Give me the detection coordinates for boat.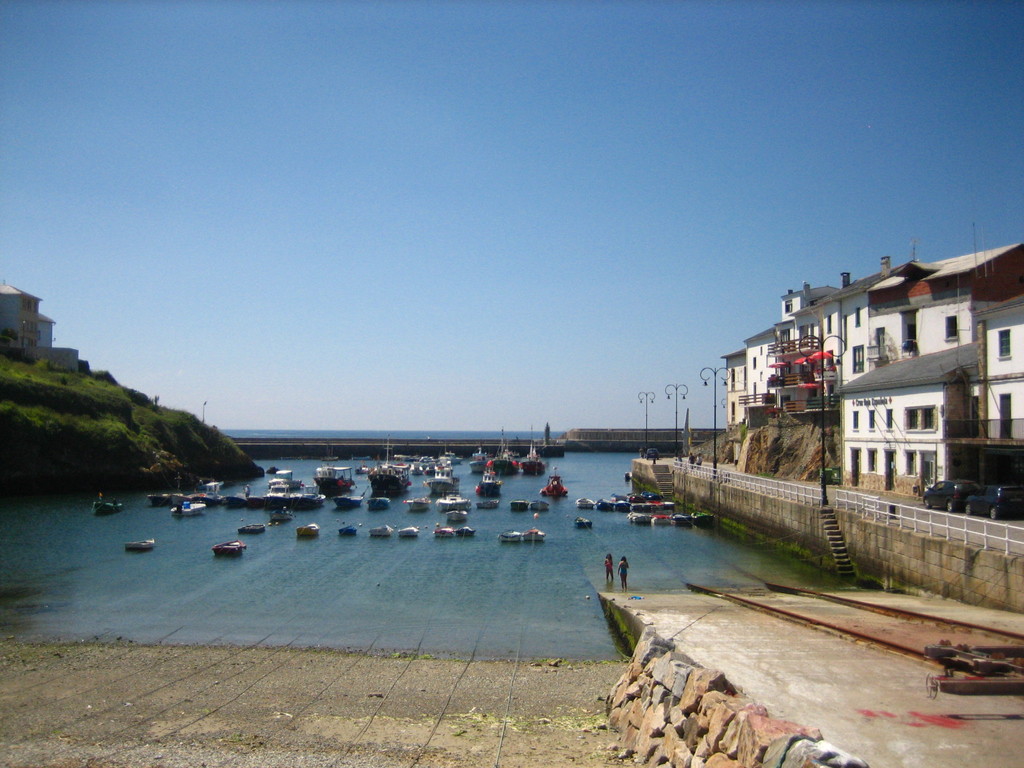
bbox=(575, 516, 596, 531).
